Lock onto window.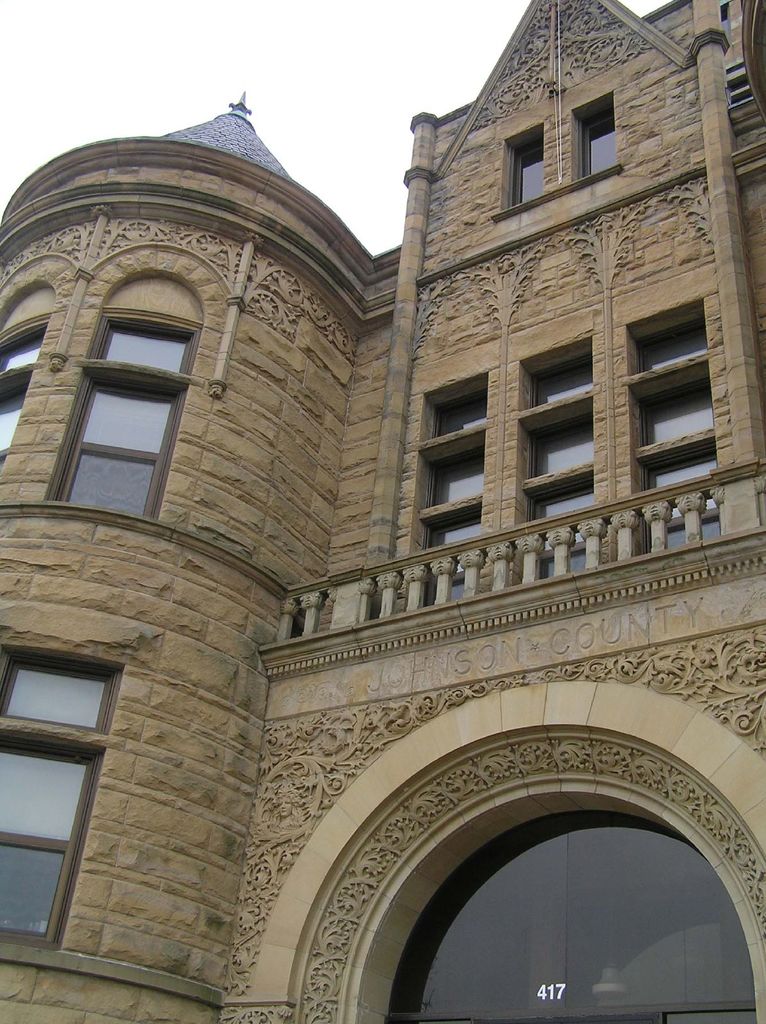
Locked: pyautogui.locateOnScreen(424, 387, 487, 574).
